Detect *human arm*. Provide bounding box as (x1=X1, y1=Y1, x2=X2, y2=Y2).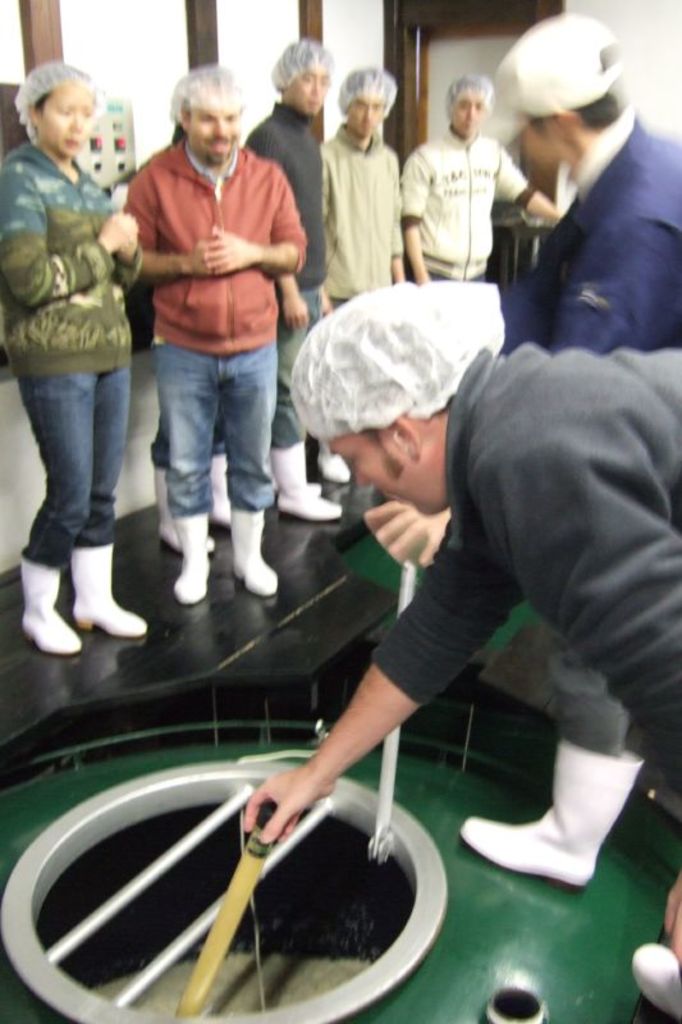
(x1=491, y1=148, x2=559, y2=216).
